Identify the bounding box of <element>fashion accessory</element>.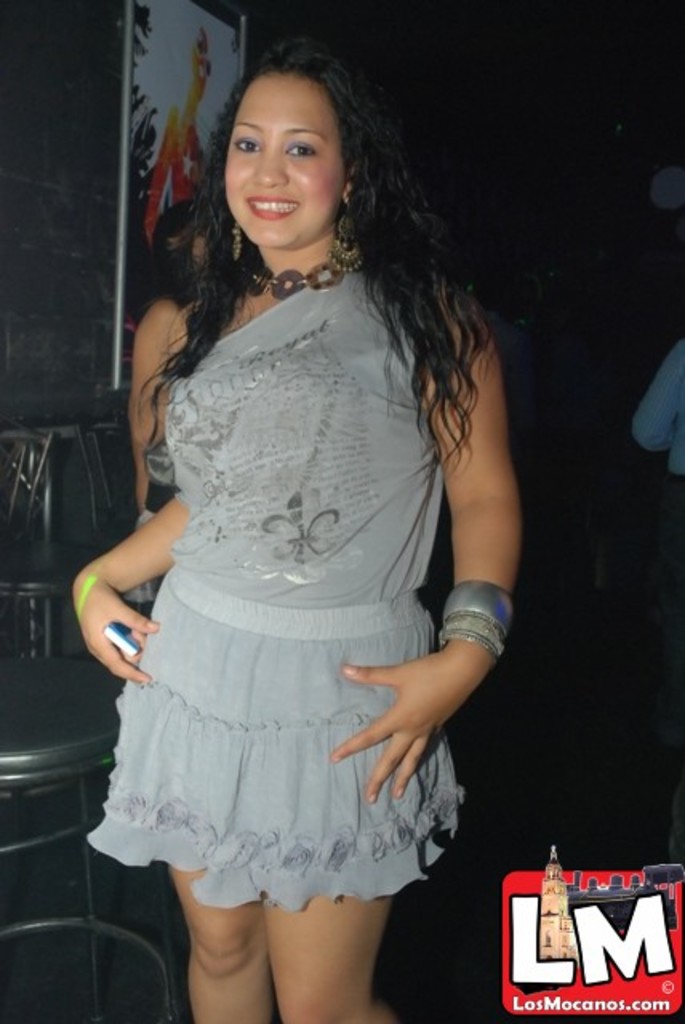
[245,259,346,304].
